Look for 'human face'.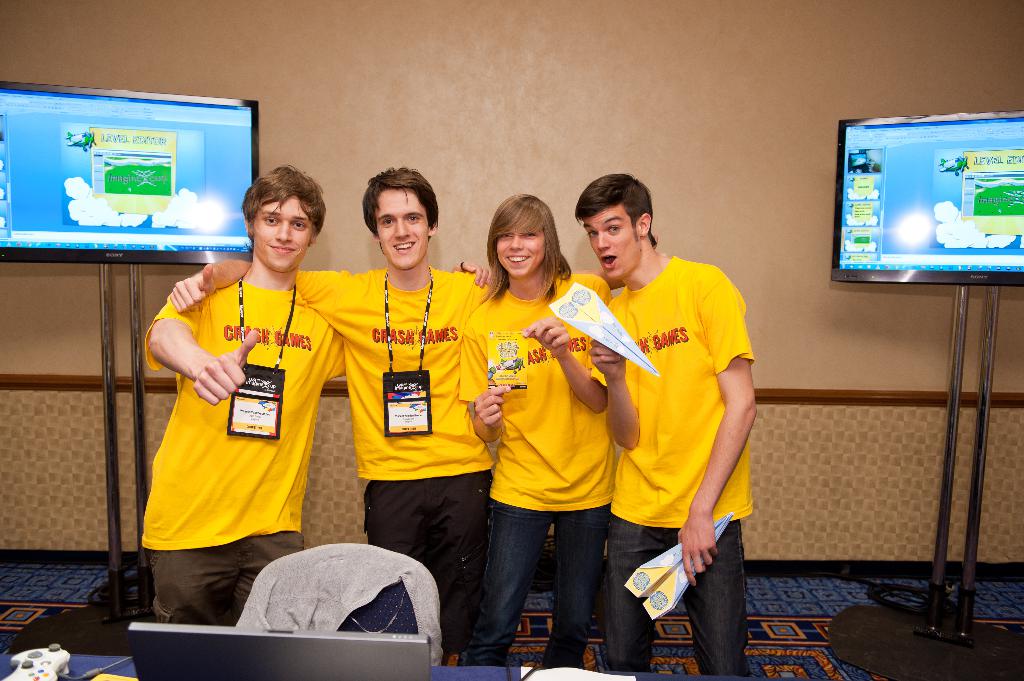
Found: [left=496, top=225, right=545, bottom=277].
